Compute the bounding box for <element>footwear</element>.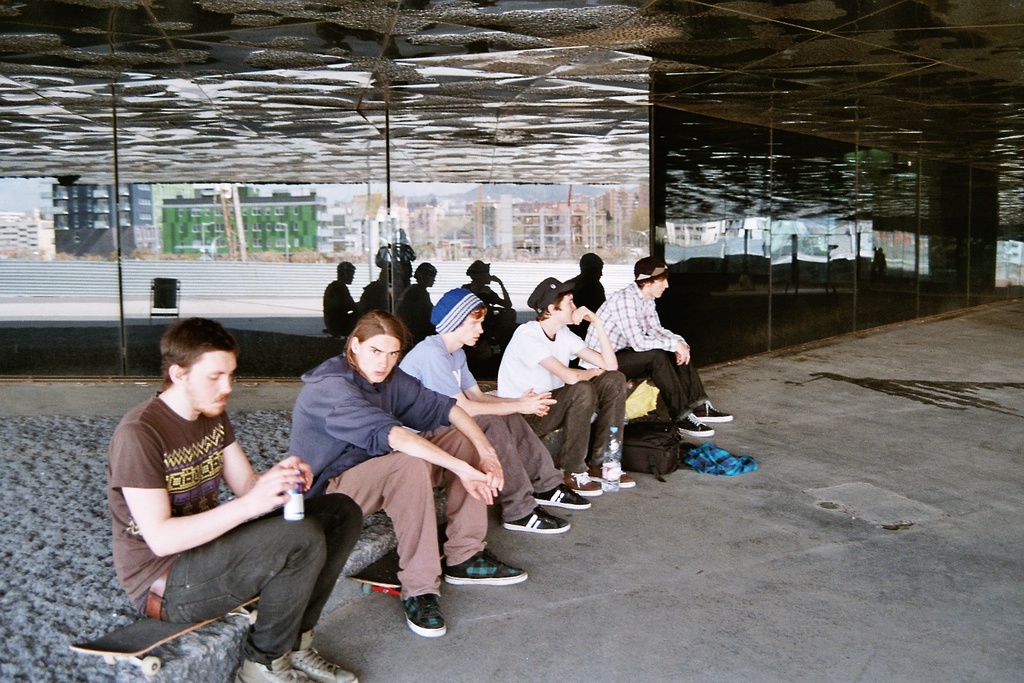
<box>535,489,593,510</box>.
